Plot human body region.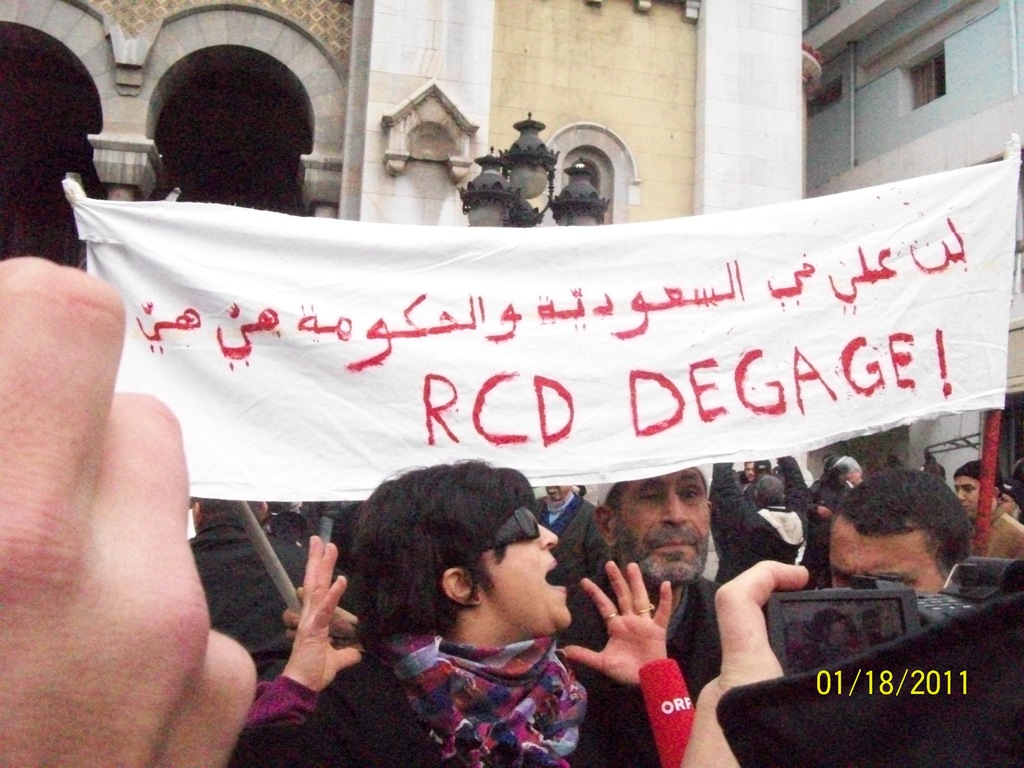
Plotted at 193,497,322,673.
